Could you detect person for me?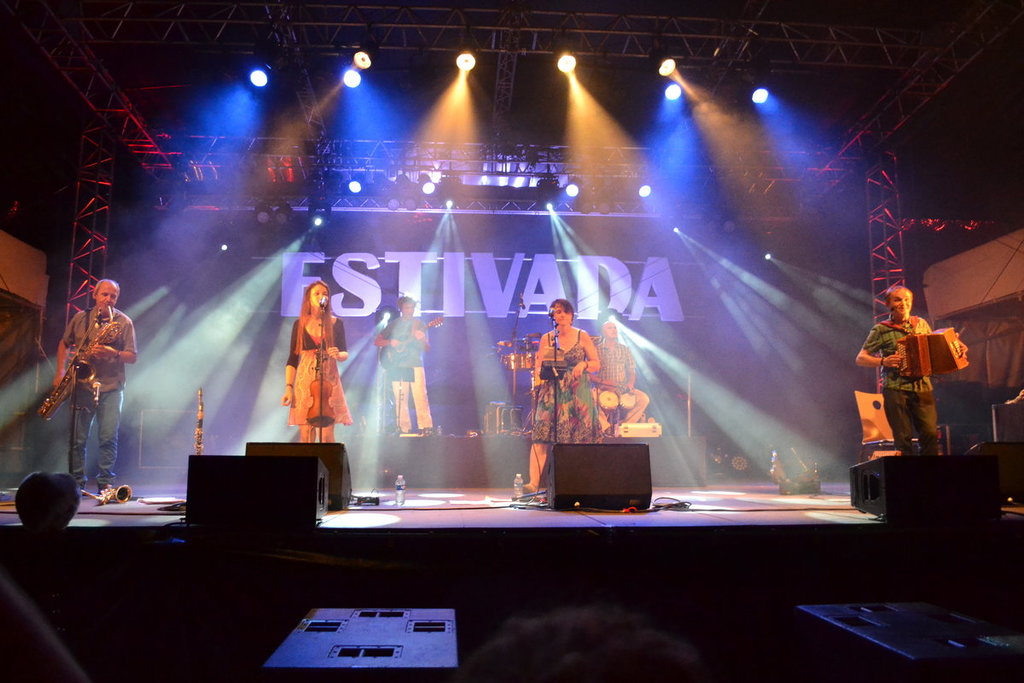
Detection result: {"x1": 4, "y1": 462, "x2": 82, "y2": 633}.
